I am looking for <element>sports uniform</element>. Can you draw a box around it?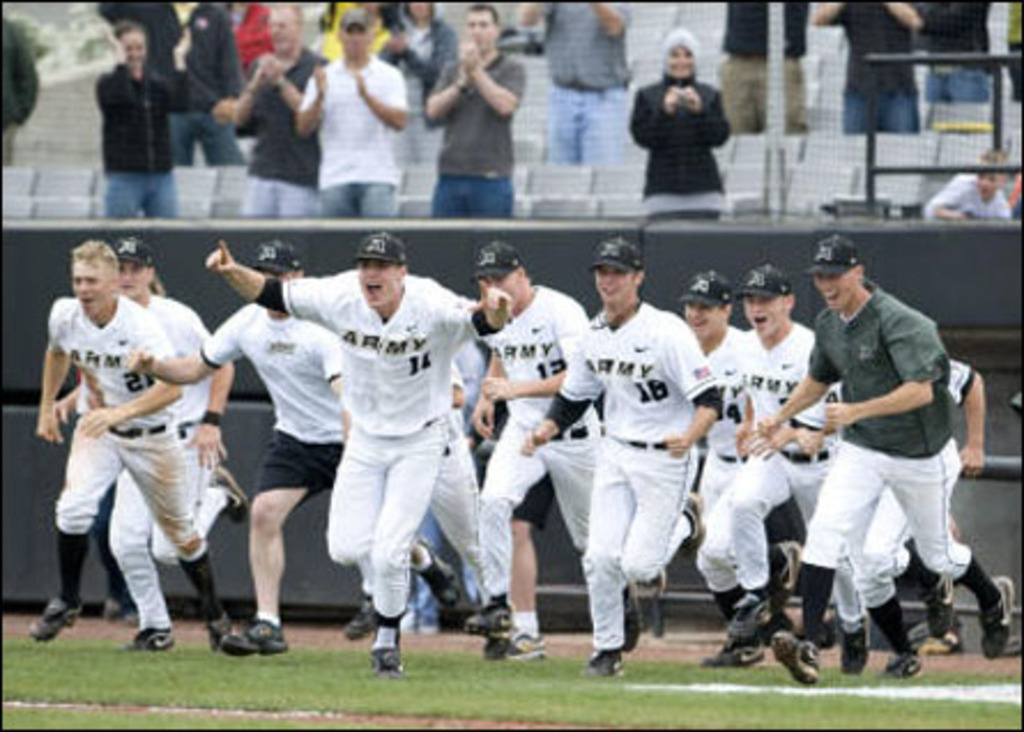
Sure, the bounding box is bbox=(193, 230, 642, 654).
